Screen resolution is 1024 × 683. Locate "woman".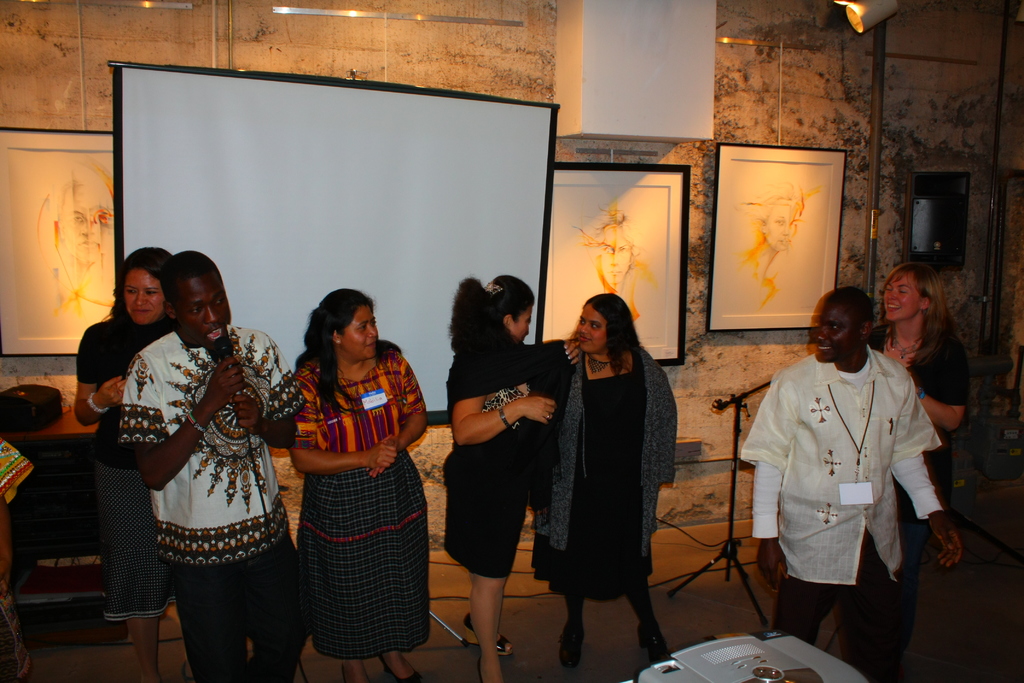
x1=449, y1=272, x2=558, y2=682.
